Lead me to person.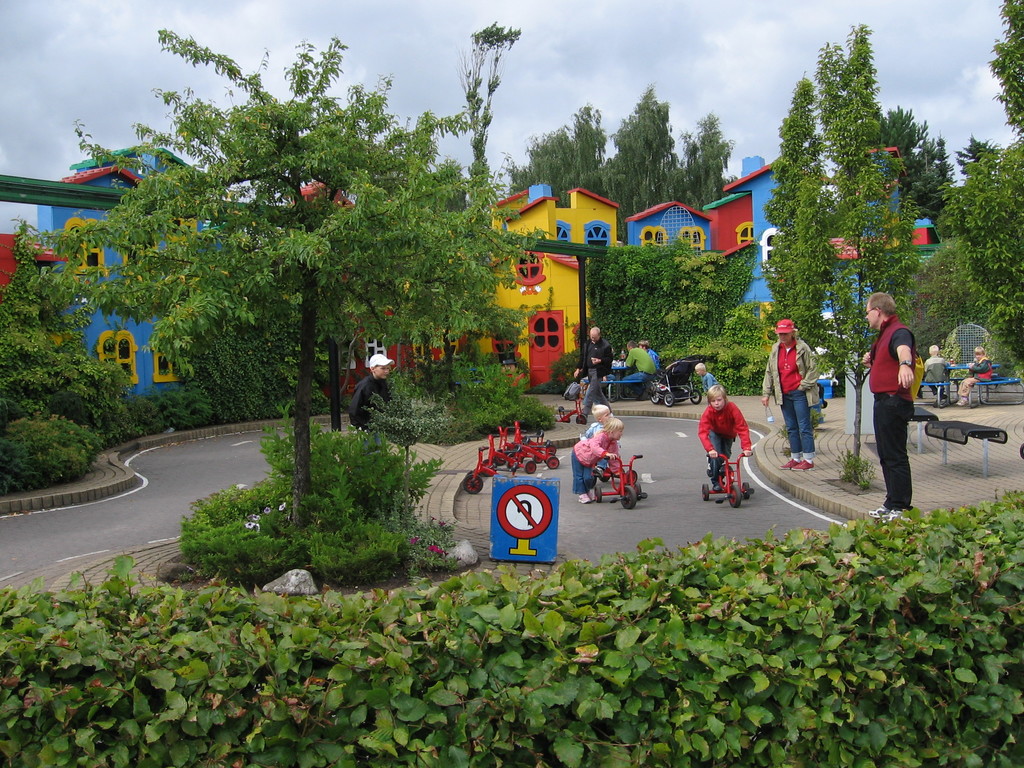
Lead to bbox=(914, 345, 956, 410).
